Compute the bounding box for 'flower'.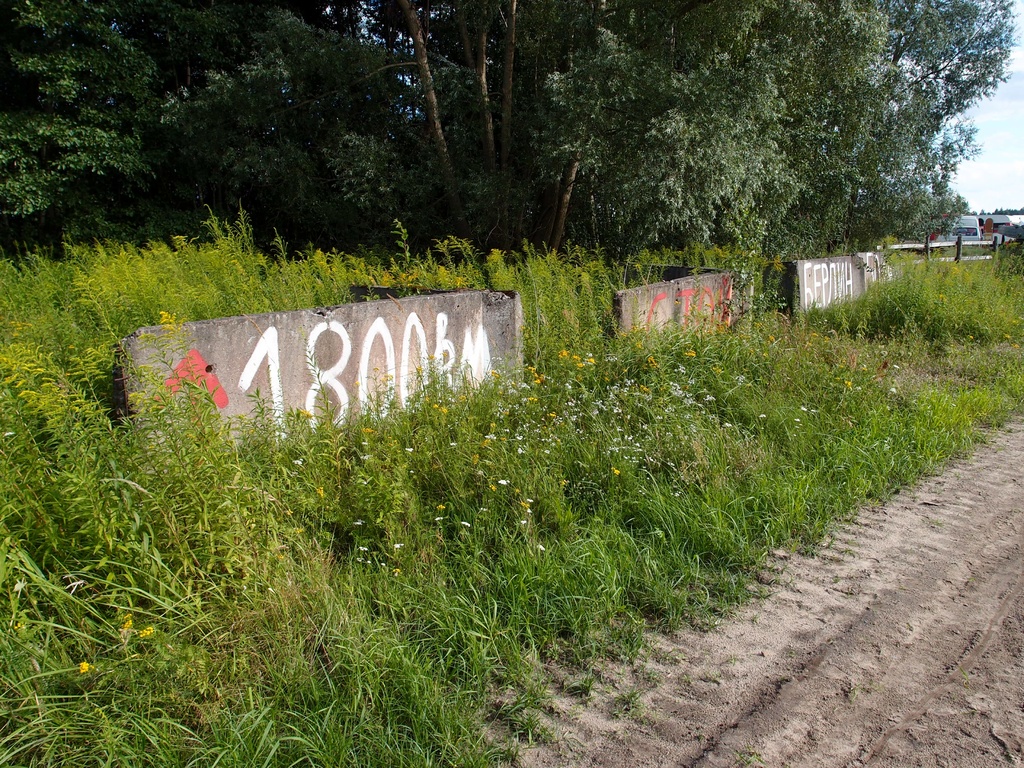
box(82, 662, 93, 675).
